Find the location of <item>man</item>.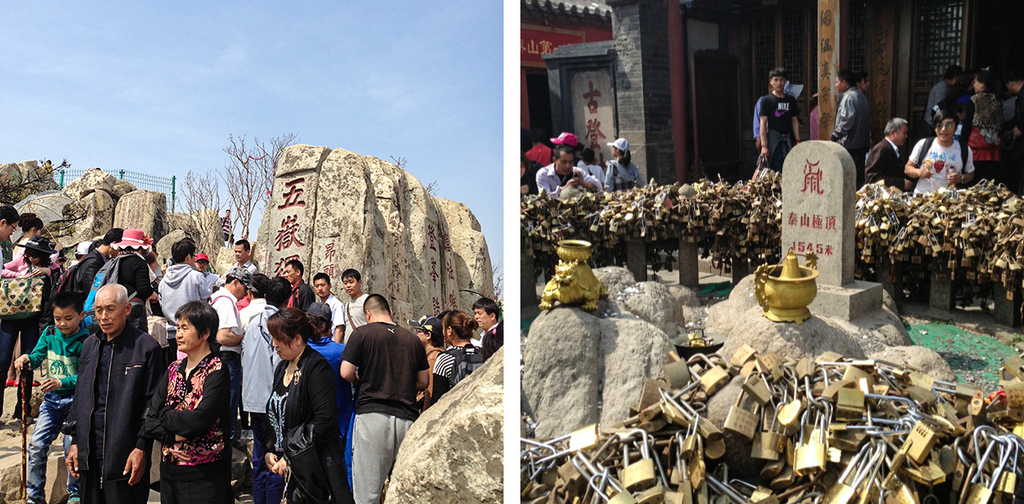
Location: x1=326 y1=295 x2=420 y2=480.
